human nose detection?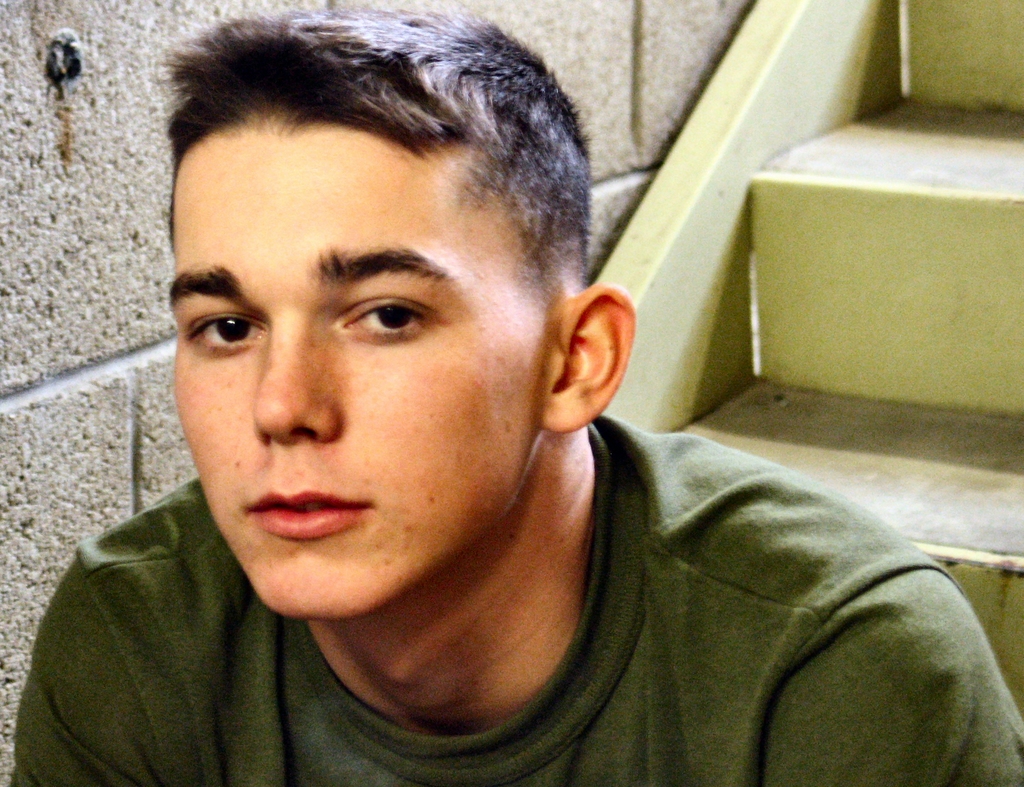
[left=253, top=335, right=338, bottom=439]
